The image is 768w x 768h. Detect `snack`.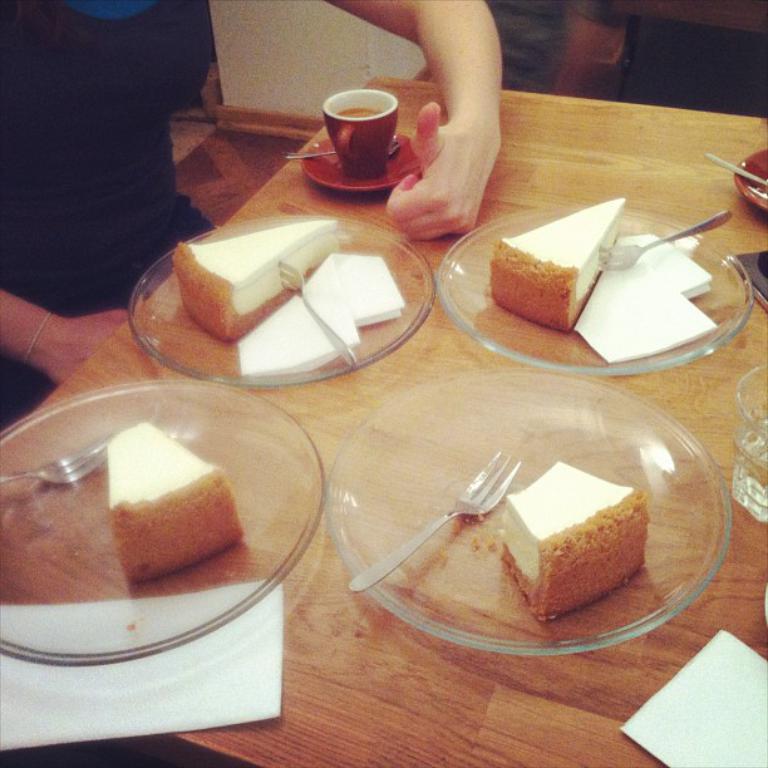
Detection: 107,413,255,595.
